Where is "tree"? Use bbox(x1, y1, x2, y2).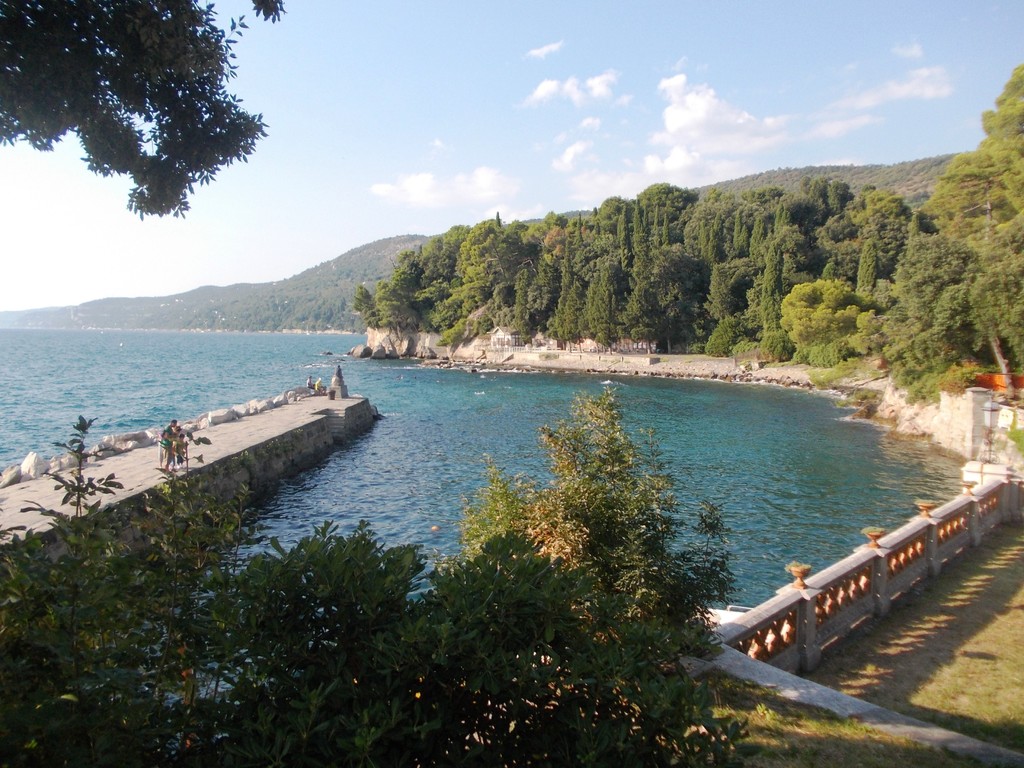
bbox(576, 262, 625, 337).
